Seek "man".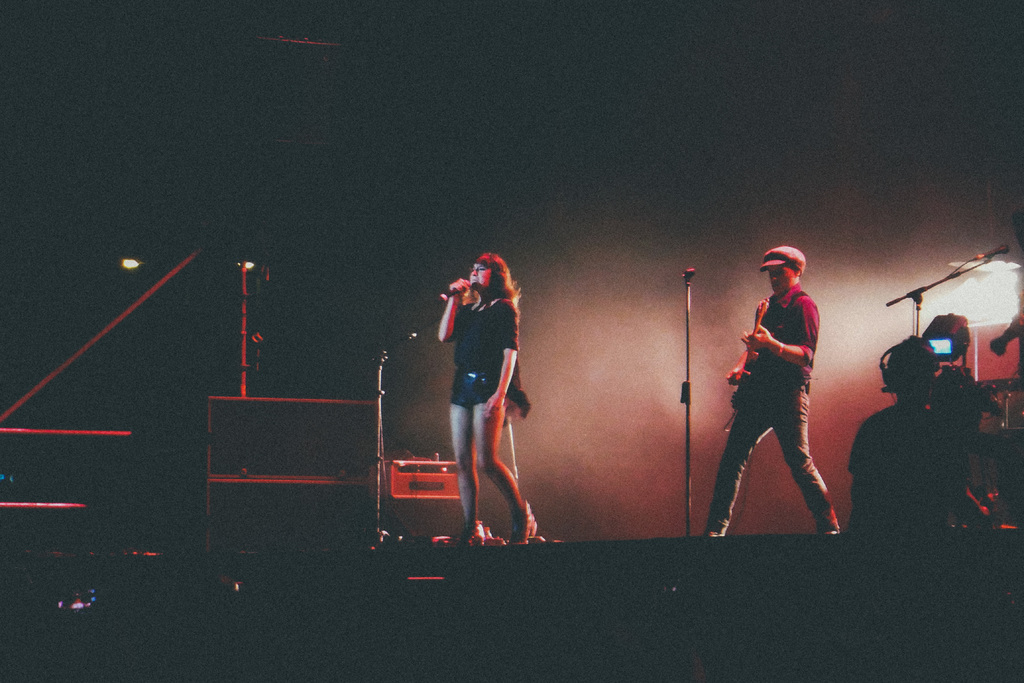
l=844, t=334, r=970, b=549.
